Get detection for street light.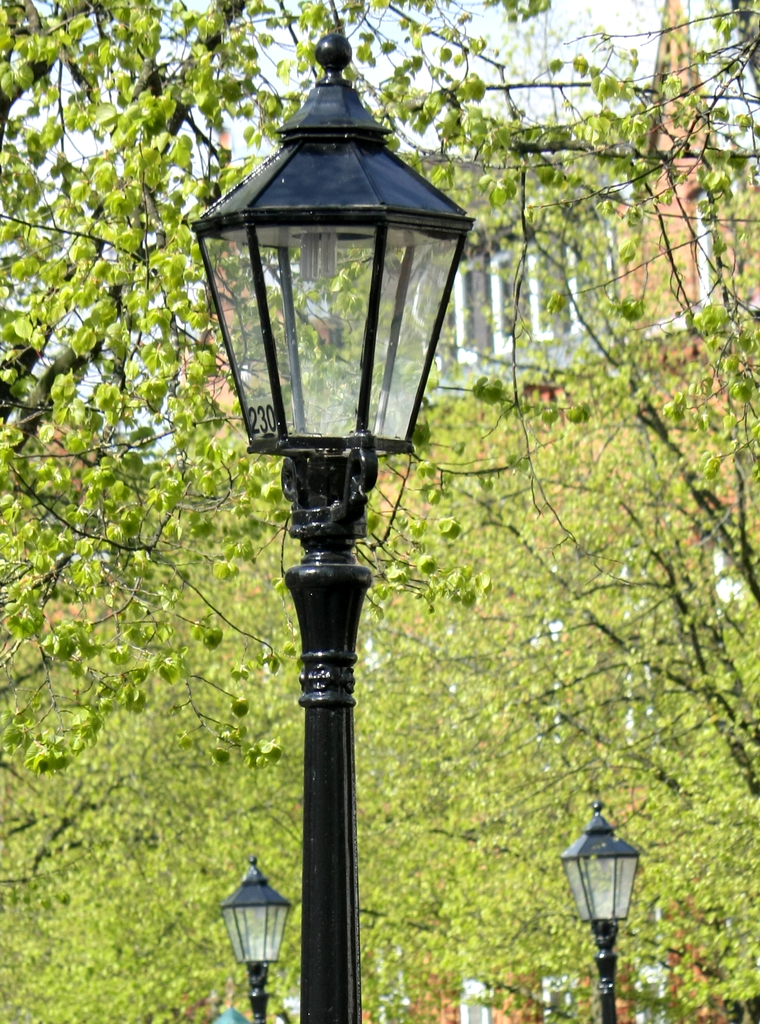
Detection: region(213, 855, 291, 1014).
